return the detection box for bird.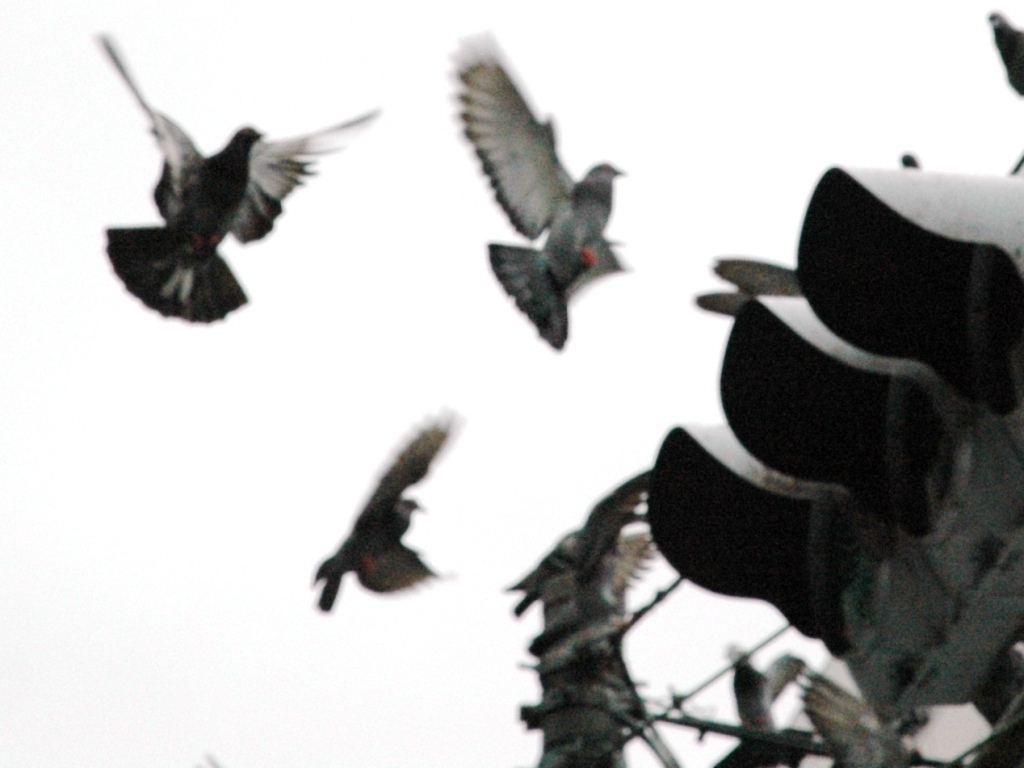
297,402,489,605.
